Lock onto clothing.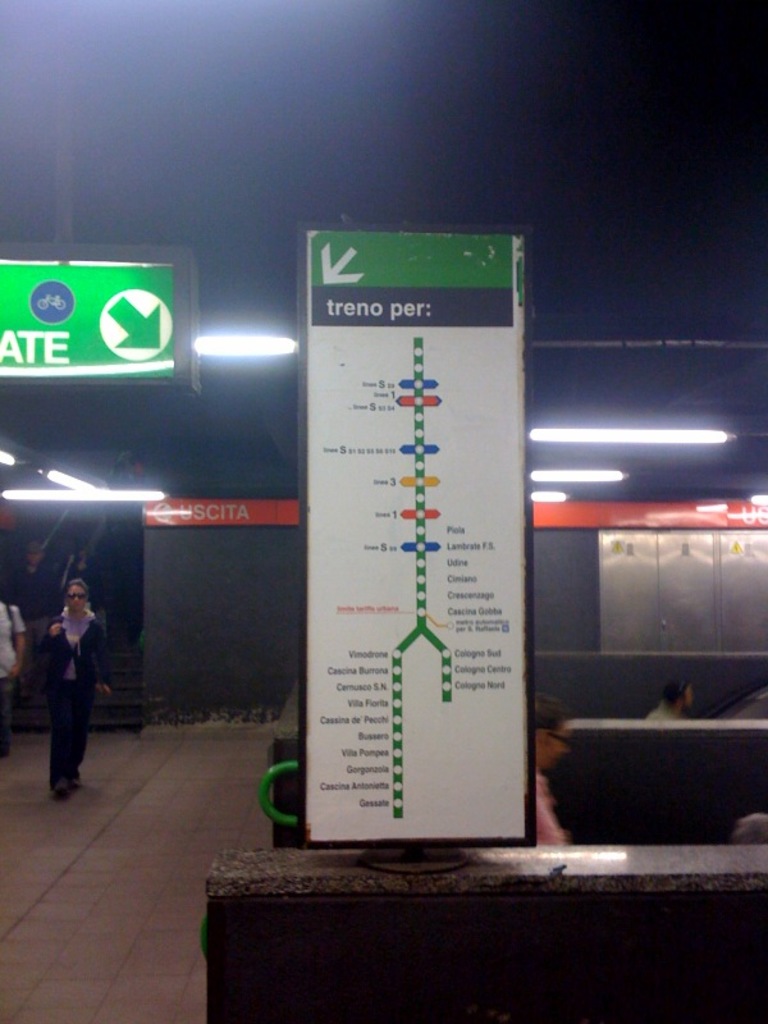
Locked: [left=18, top=573, right=110, bottom=794].
